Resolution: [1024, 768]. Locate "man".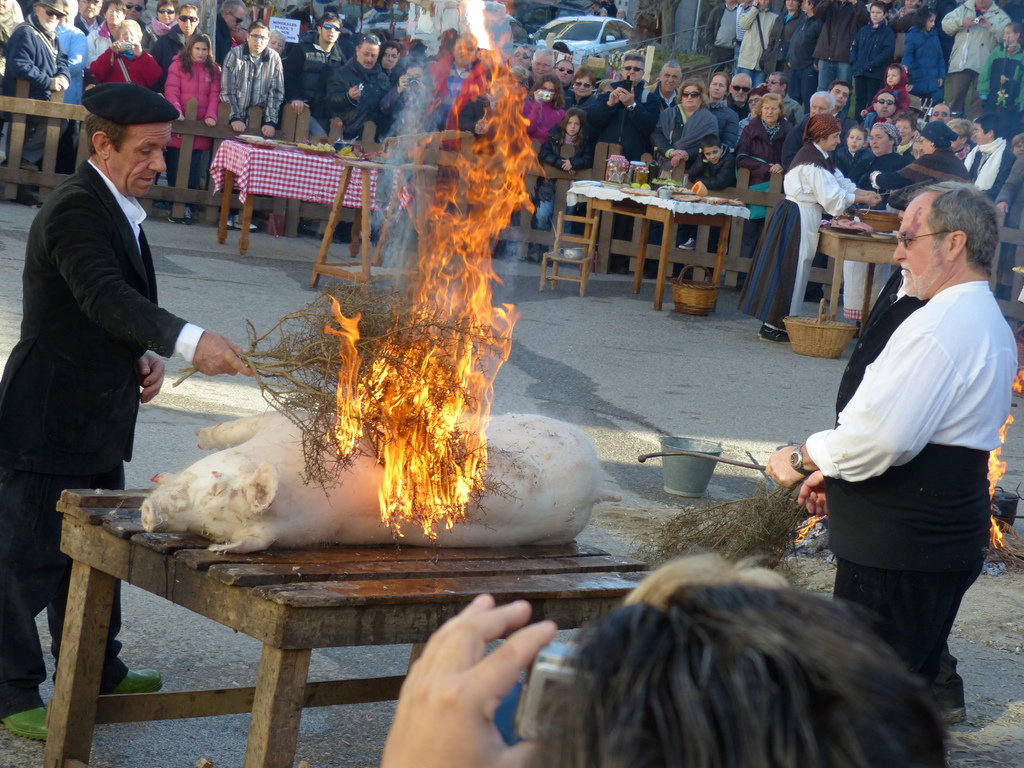
[123,0,152,31].
